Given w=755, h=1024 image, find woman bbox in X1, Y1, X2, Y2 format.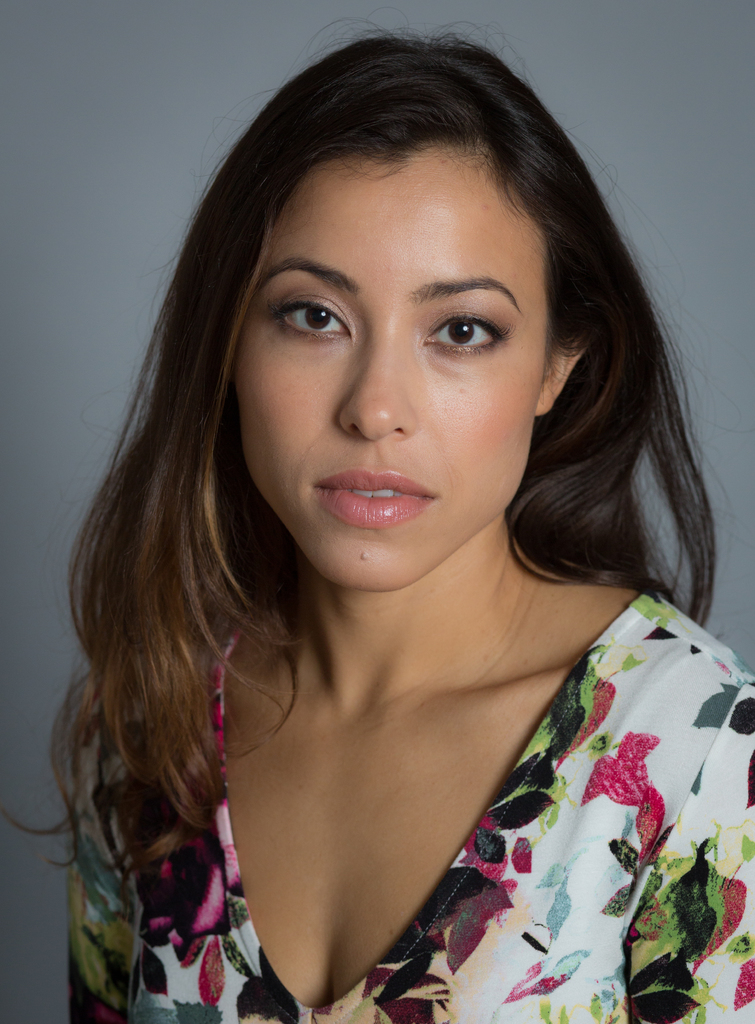
0, 43, 754, 1023.
